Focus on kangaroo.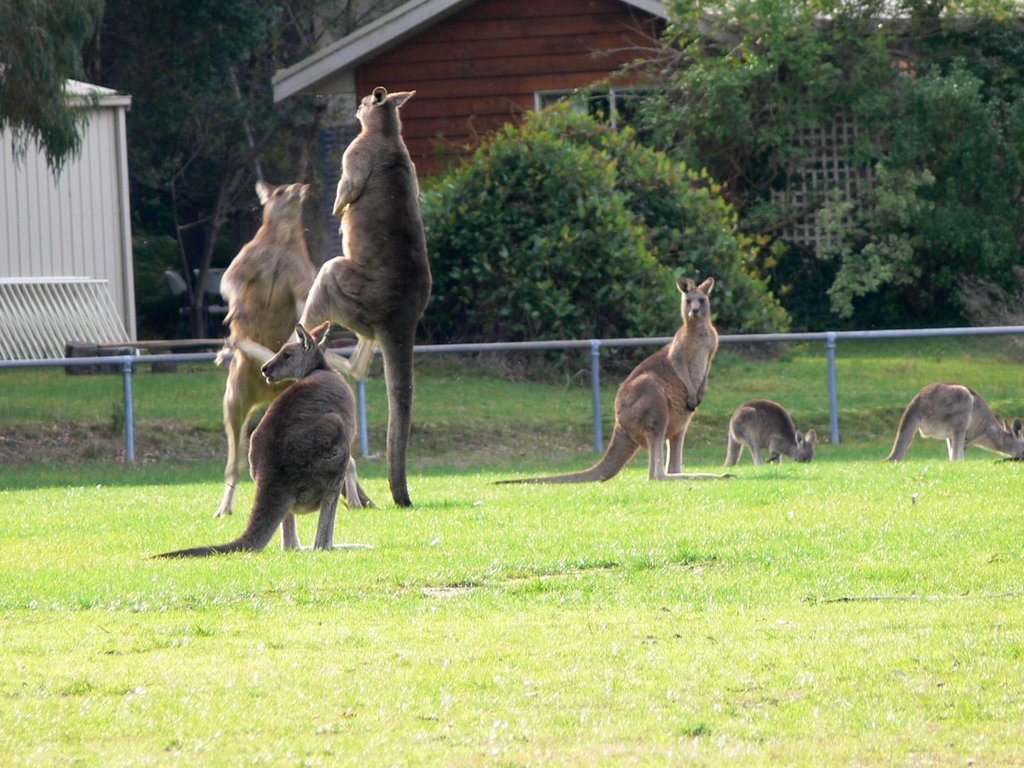
Focused at 212:179:377:512.
